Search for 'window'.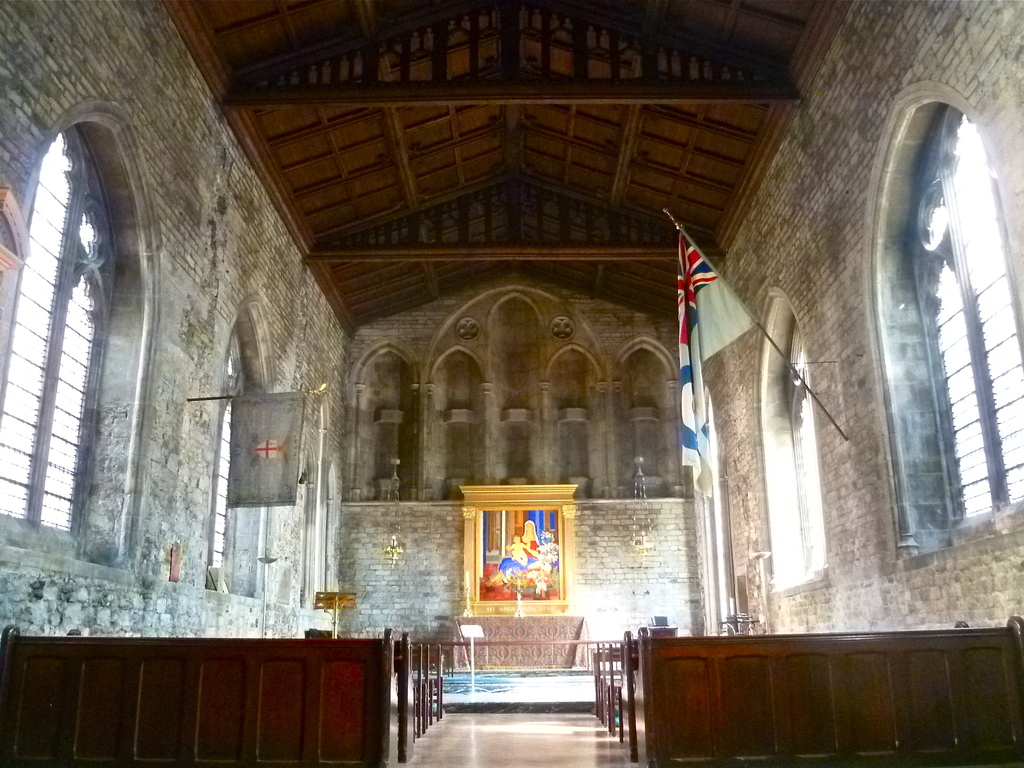
Found at box=[0, 103, 158, 563].
